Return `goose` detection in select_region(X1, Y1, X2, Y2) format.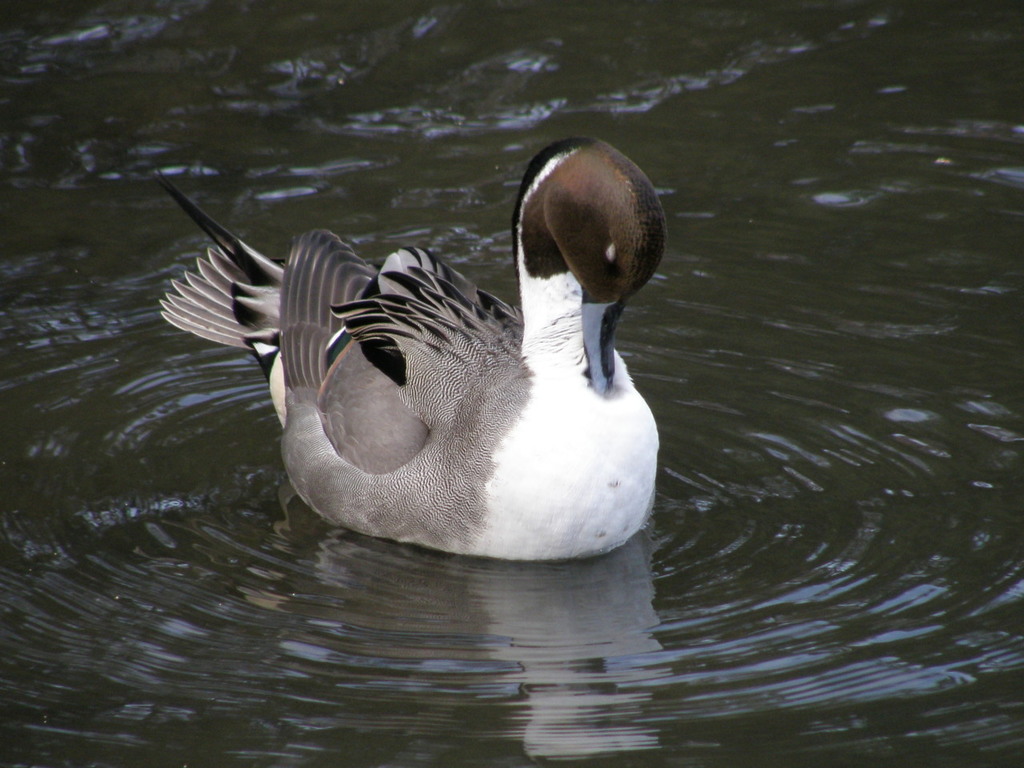
select_region(193, 143, 667, 569).
